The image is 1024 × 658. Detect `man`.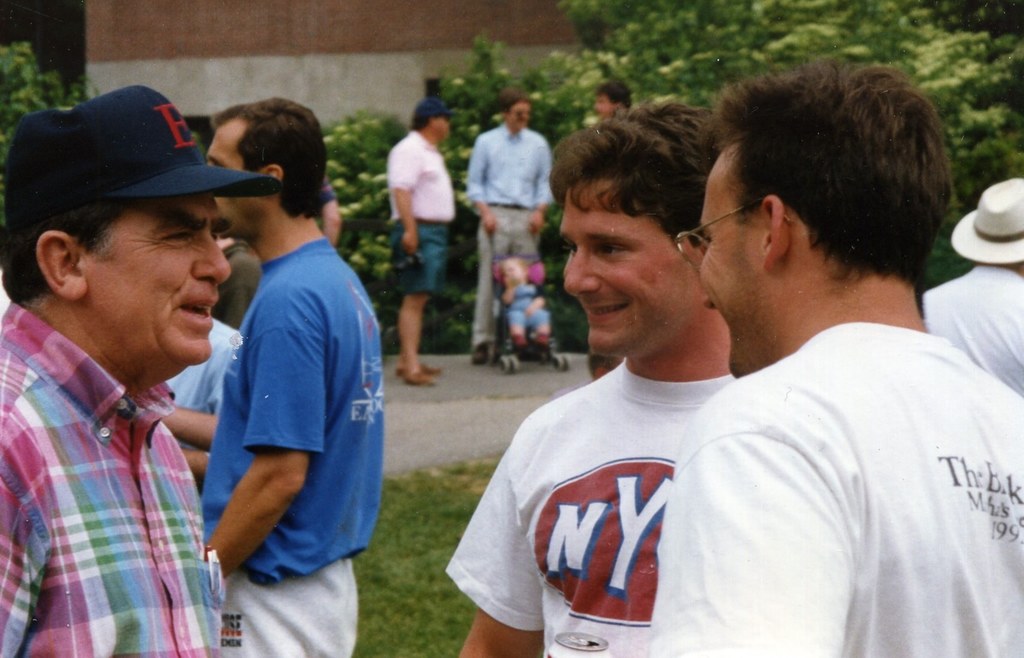
Detection: (left=0, top=104, right=260, bottom=645).
